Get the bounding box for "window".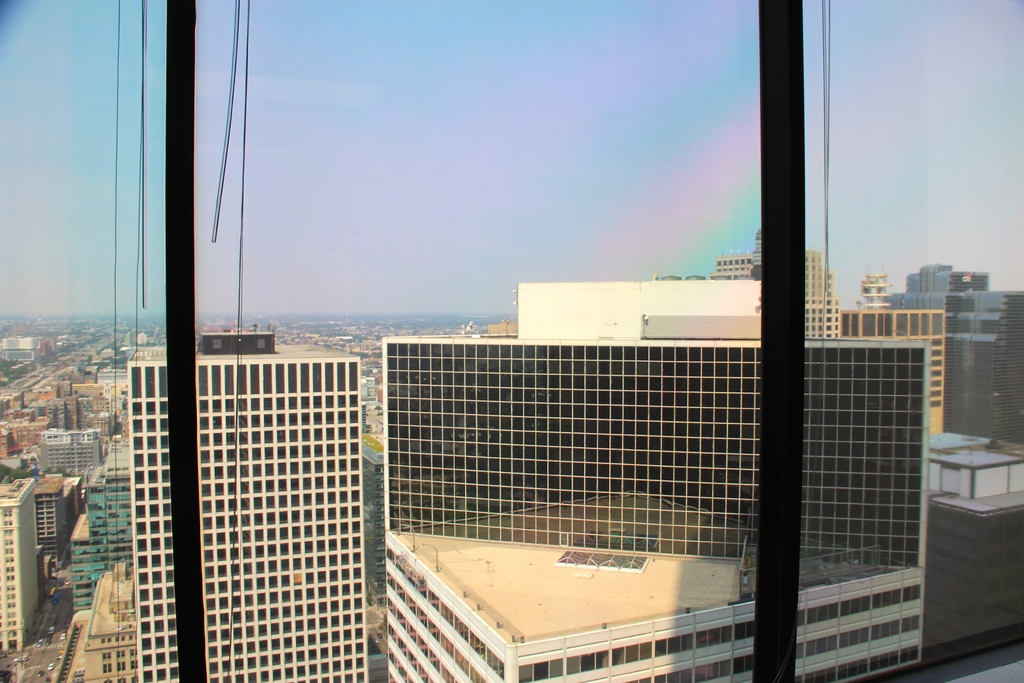
[694,623,733,649].
